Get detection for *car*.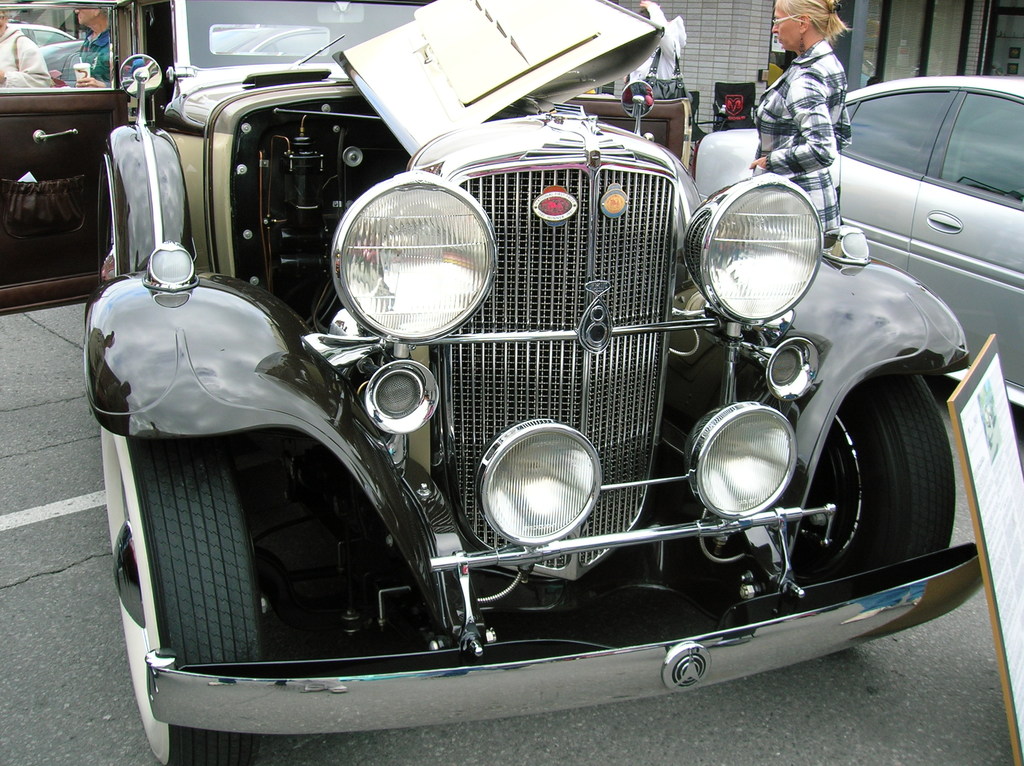
Detection: Rect(690, 76, 1023, 409).
